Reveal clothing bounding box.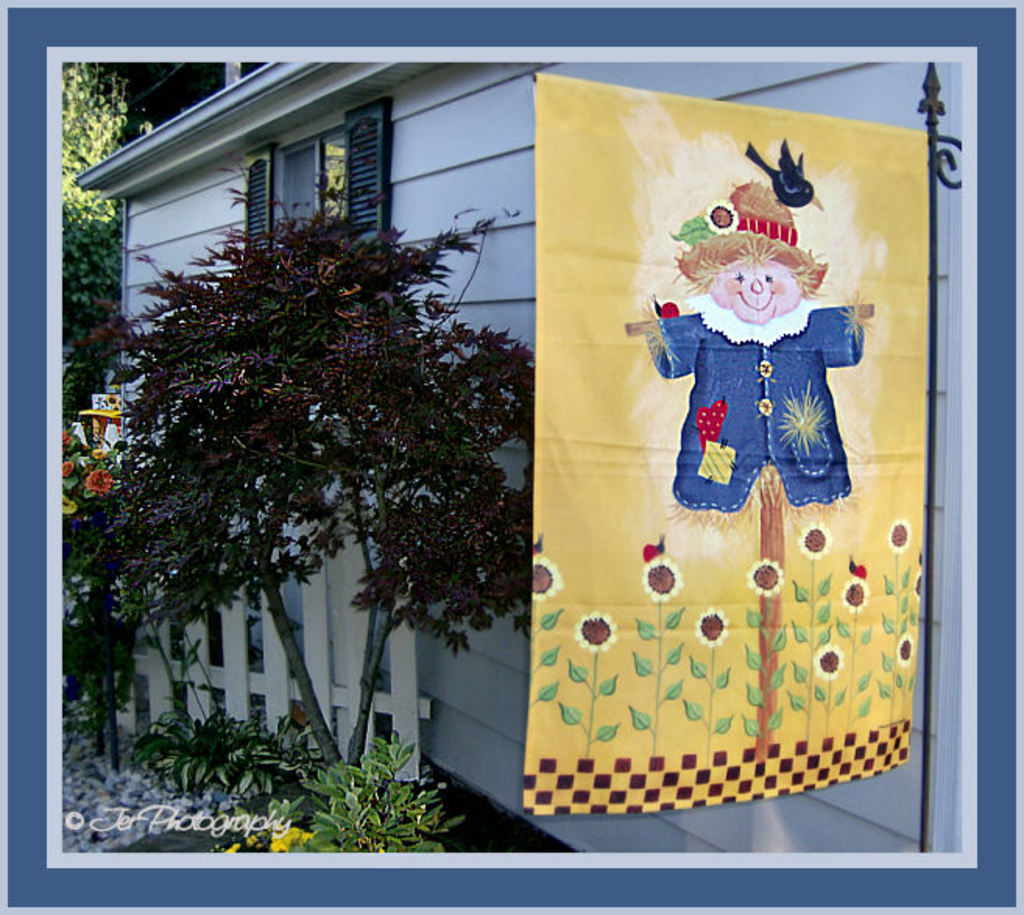
Revealed: 666,243,860,544.
